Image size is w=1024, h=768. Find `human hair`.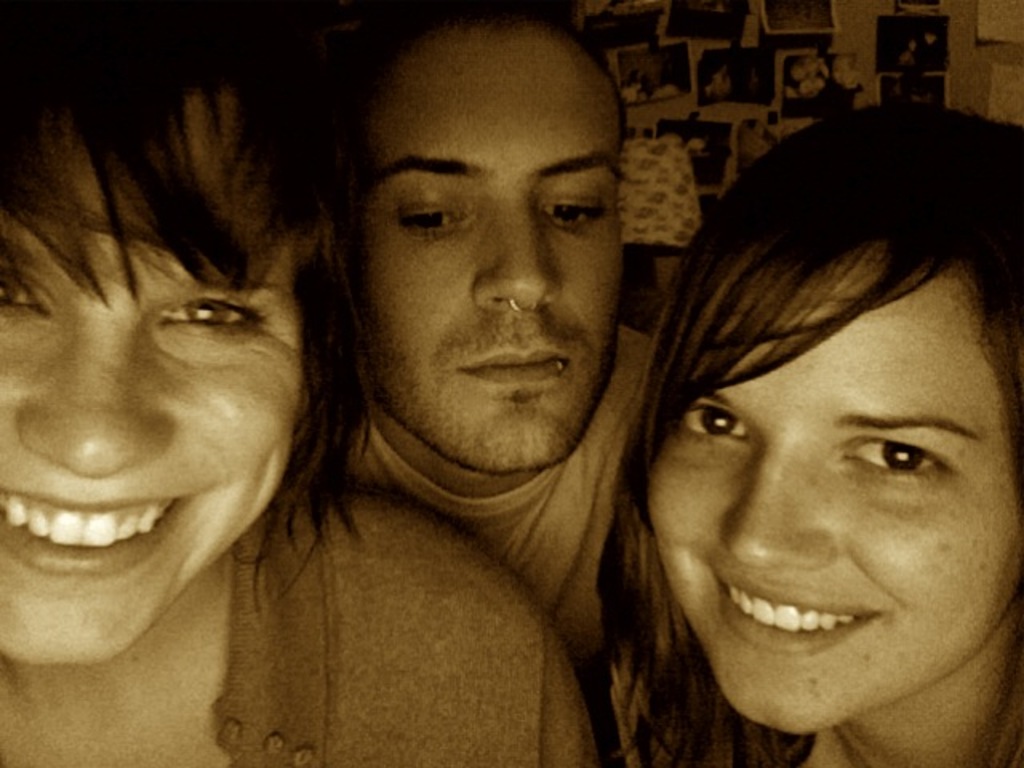
{"left": 622, "top": 98, "right": 1022, "bottom": 765}.
